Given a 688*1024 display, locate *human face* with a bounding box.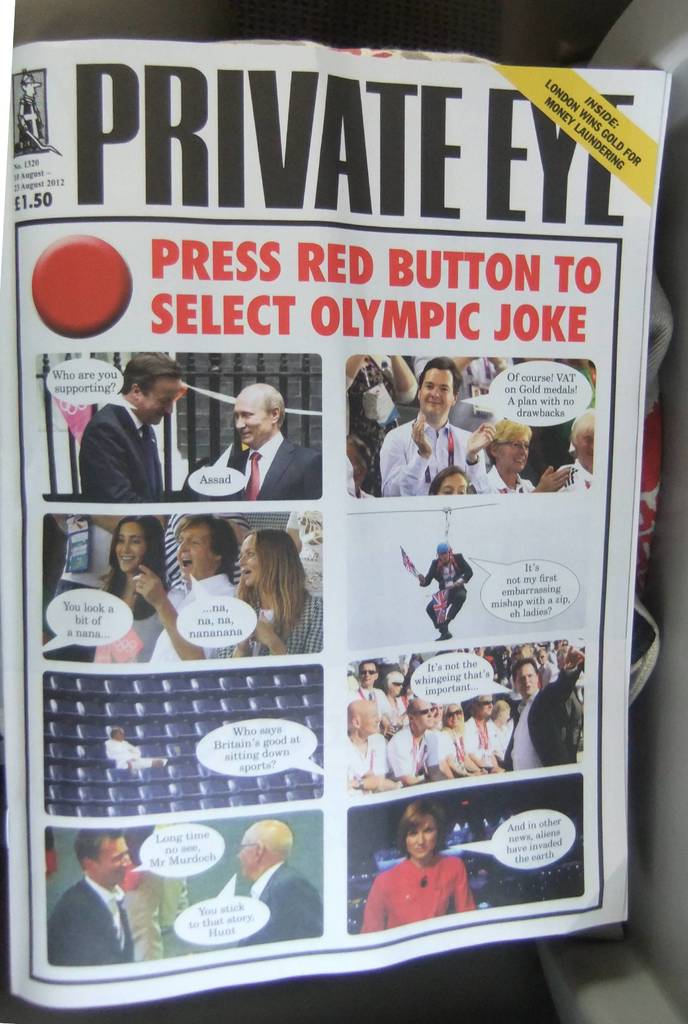
Located: <region>389, 673, 403, 699</region>.
